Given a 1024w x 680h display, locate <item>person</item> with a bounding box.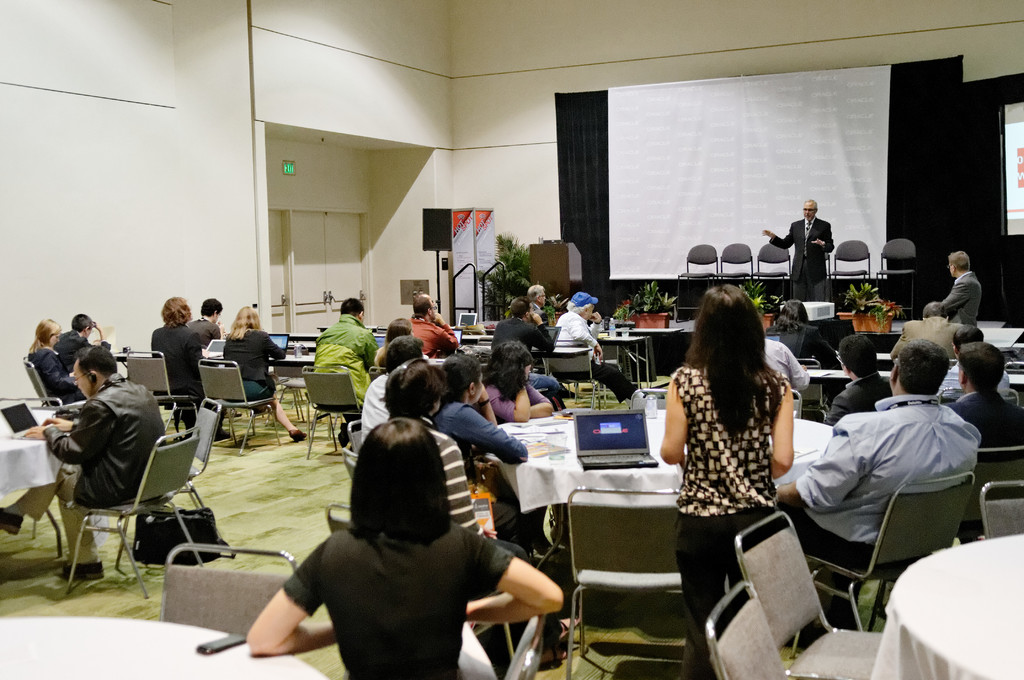
Located: region(525, 282, 545, 324).
